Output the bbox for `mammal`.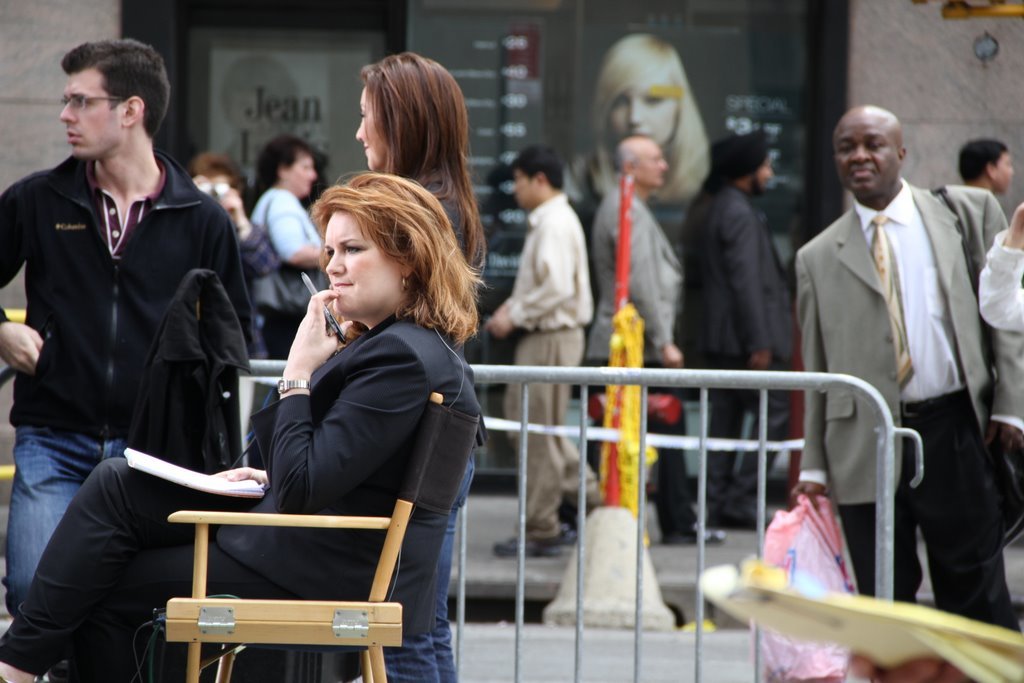
region(952, 139, 1021, 199).
